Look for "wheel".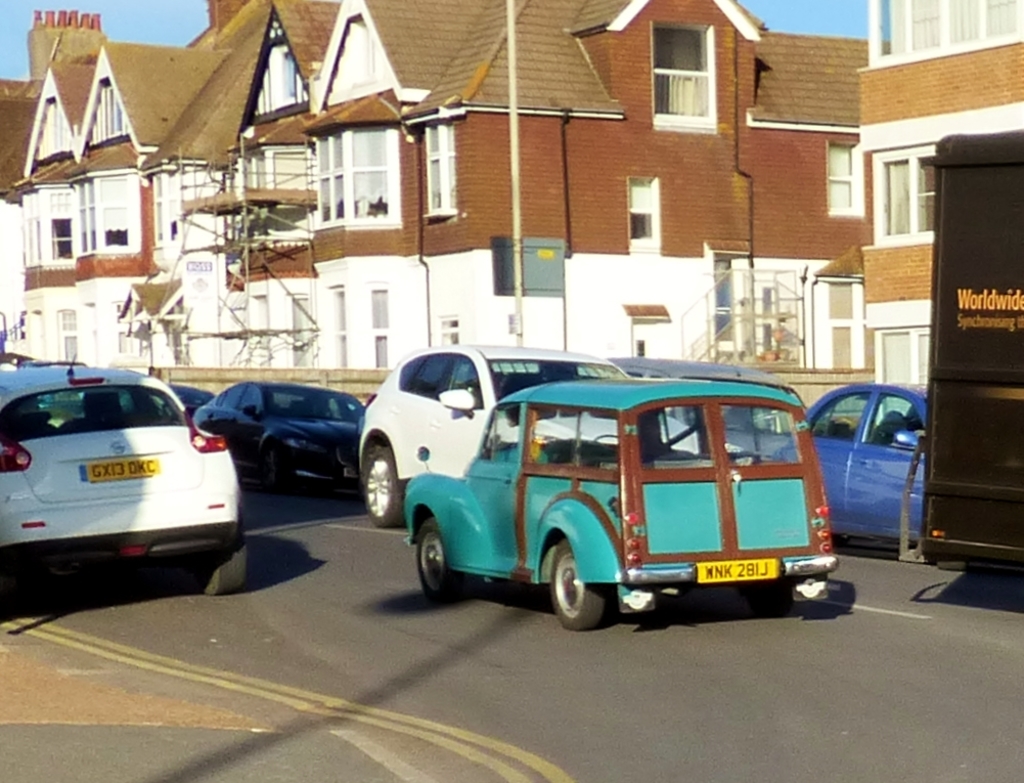
Found: x1=535 y1=536 x2=613 y2=630.
